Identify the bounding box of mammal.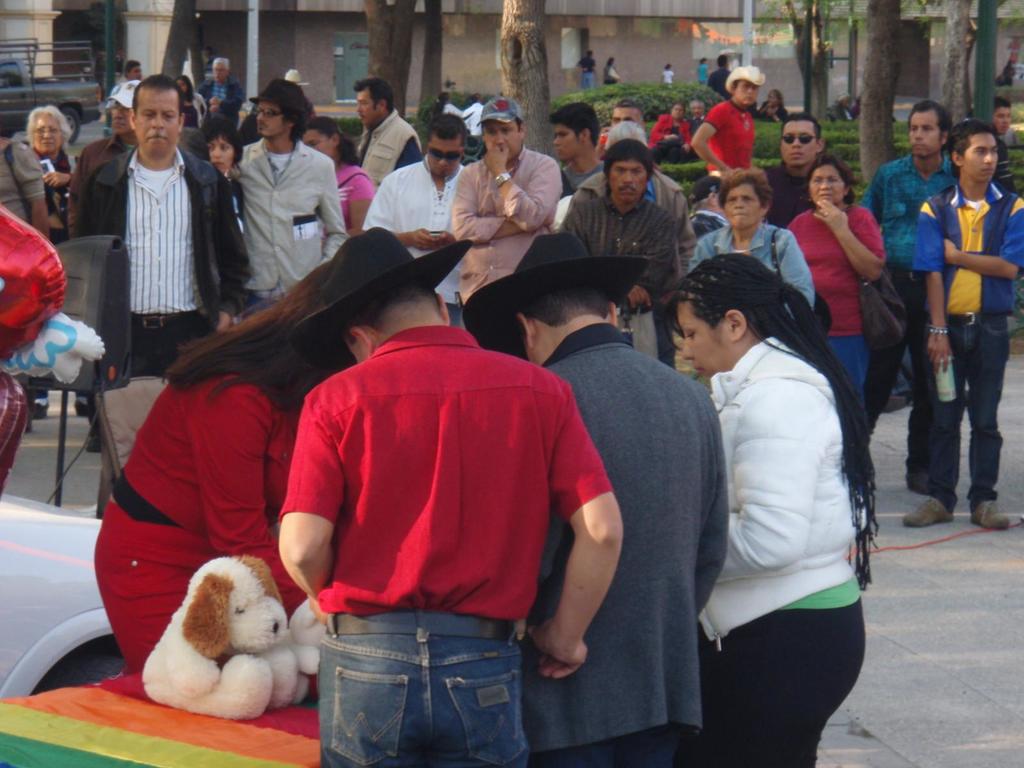
650/100/689/141.
